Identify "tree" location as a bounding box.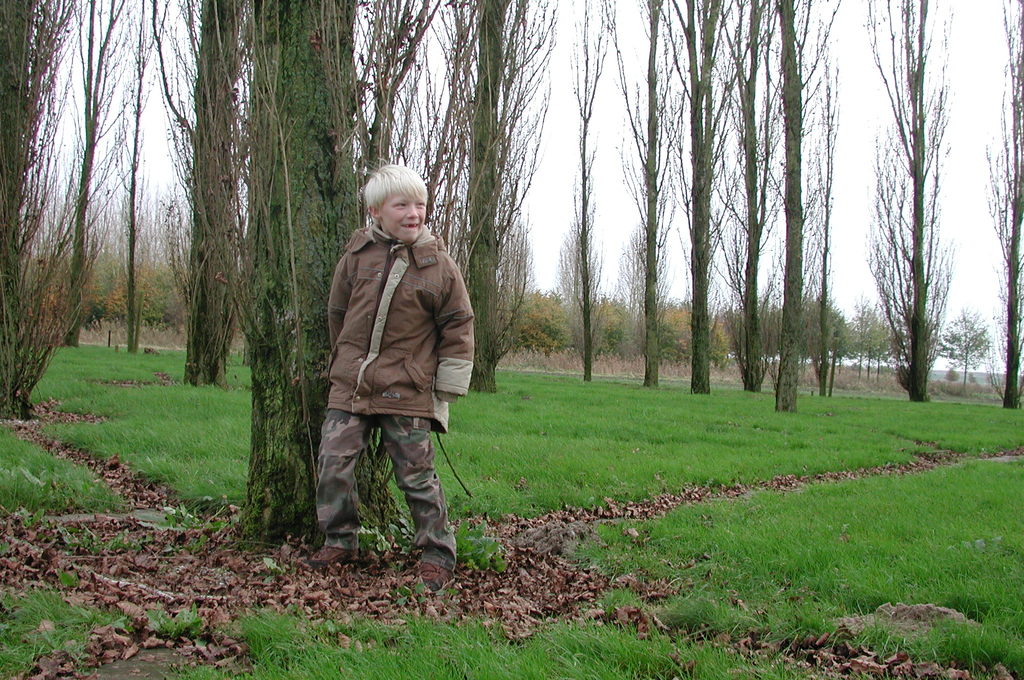
357, 0, 438, 169.
